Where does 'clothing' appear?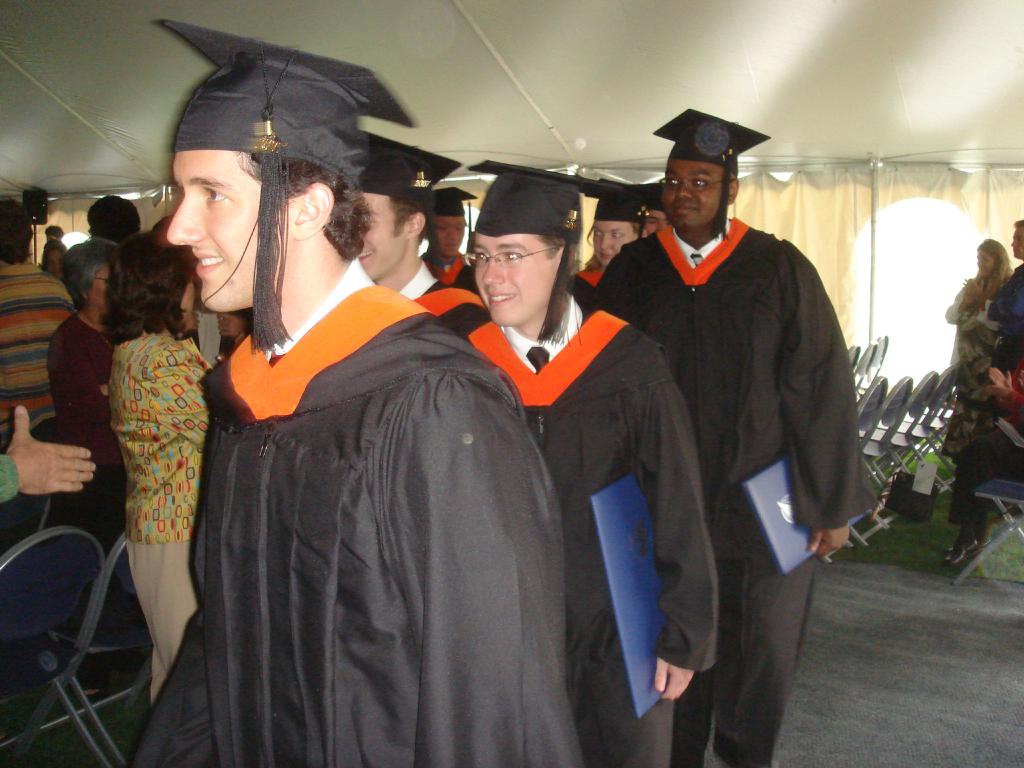
Appears at crop(0, 247, 84, 423).
